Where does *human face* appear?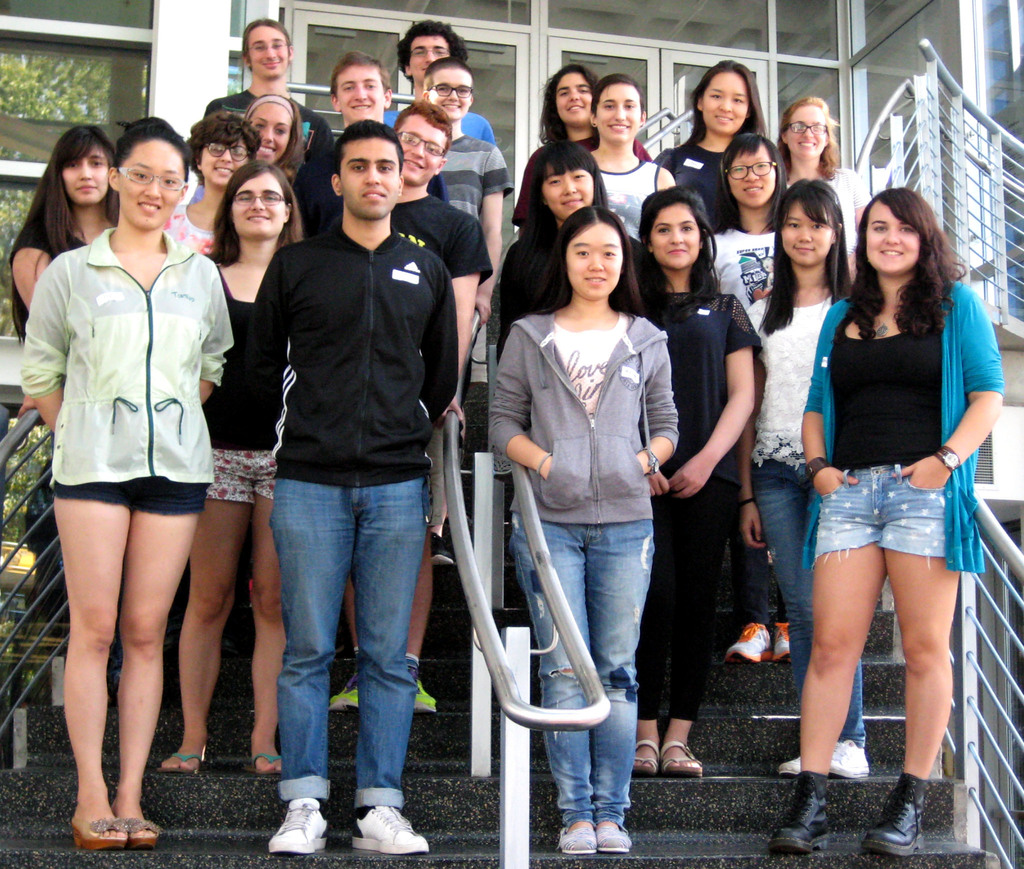
Appears at <bbox>248, 26, 289, 72</bbox>.
